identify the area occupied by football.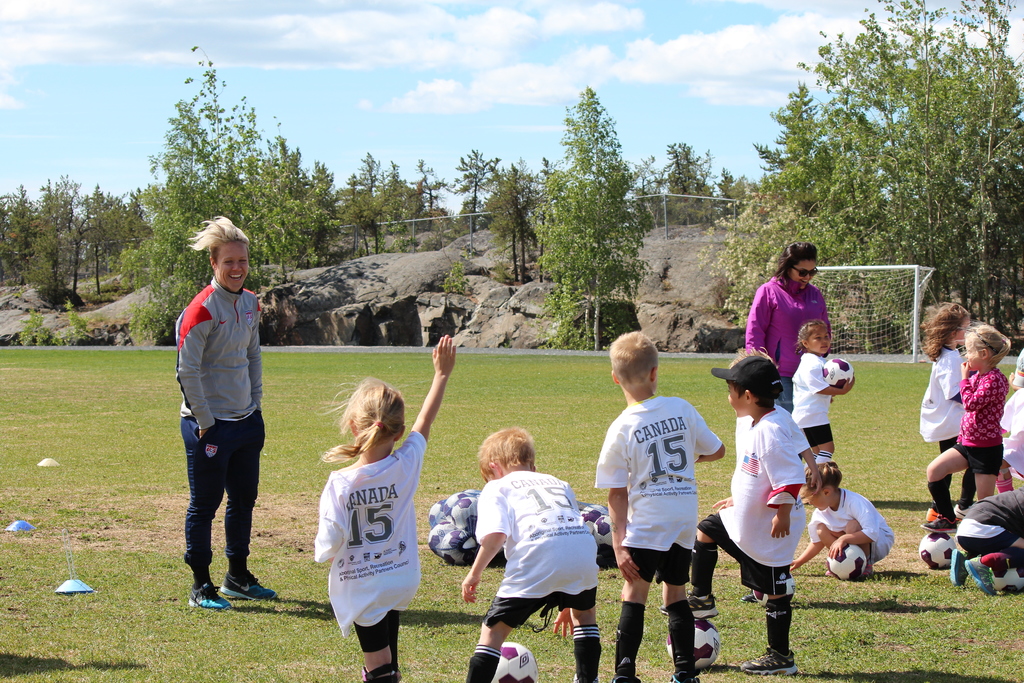
Area: bbox=[826, 541, 871, 577].
